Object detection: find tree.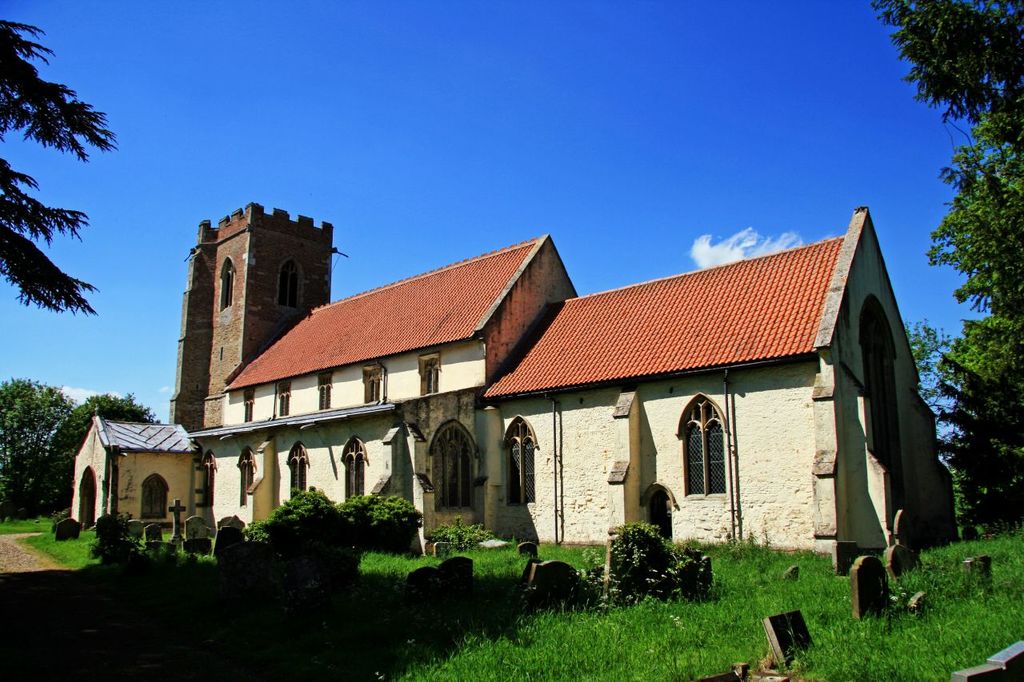
BBox(7, 38, 119, 378).
